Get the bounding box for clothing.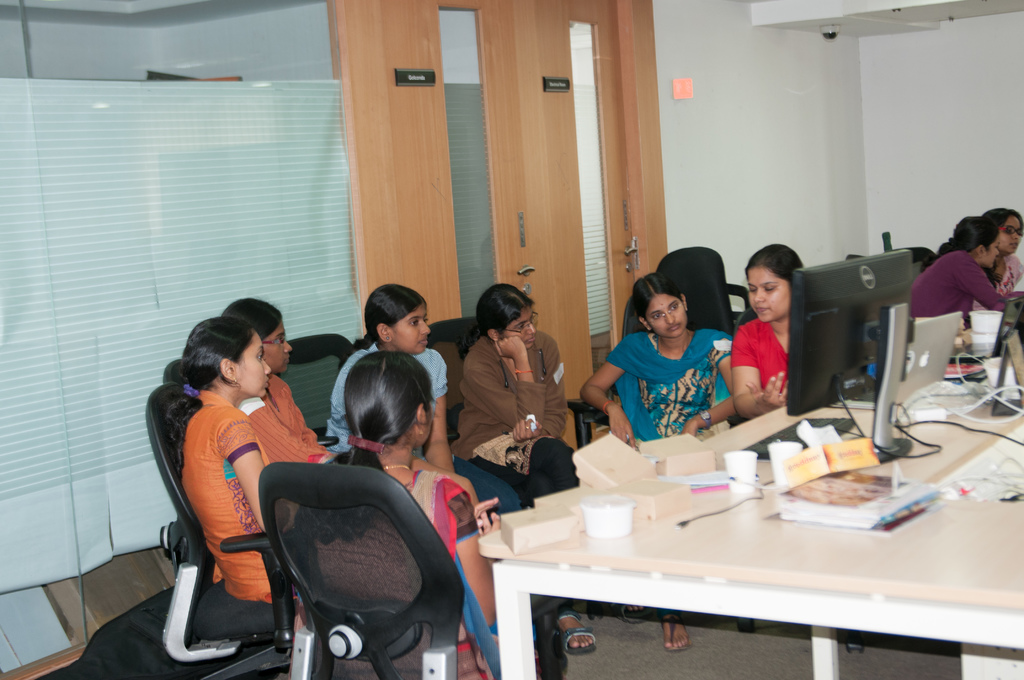
BBox(728, 318, 788, 403).
